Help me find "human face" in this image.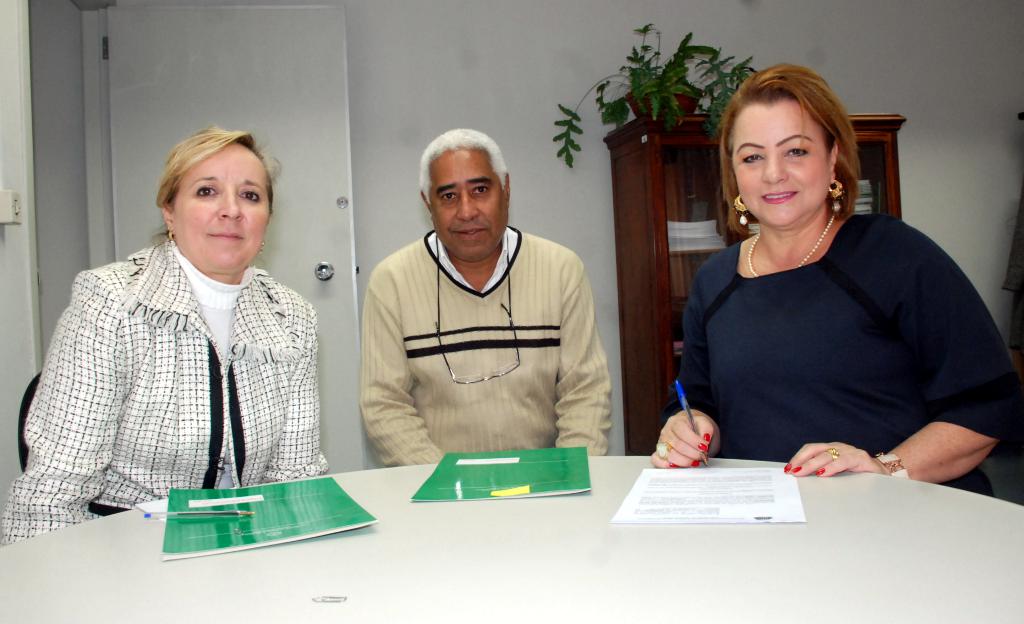
Found it: {"x1": 427, "y1": 151, "x2": 506, "y2": 258}.
